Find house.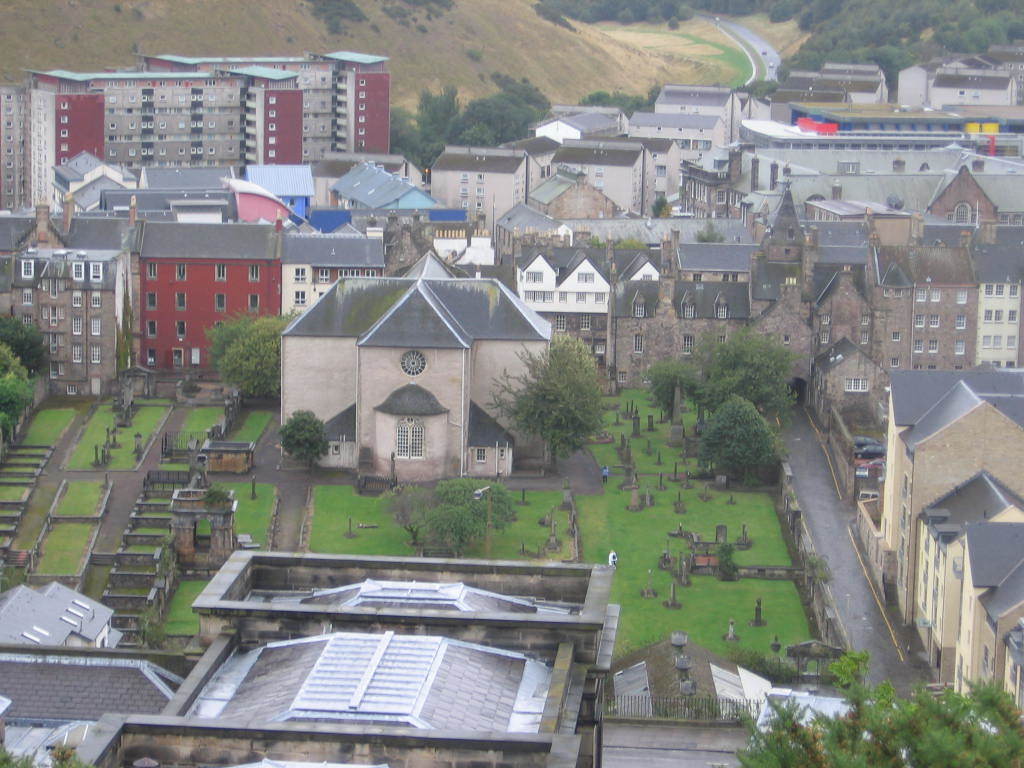
394 251 461 282.
